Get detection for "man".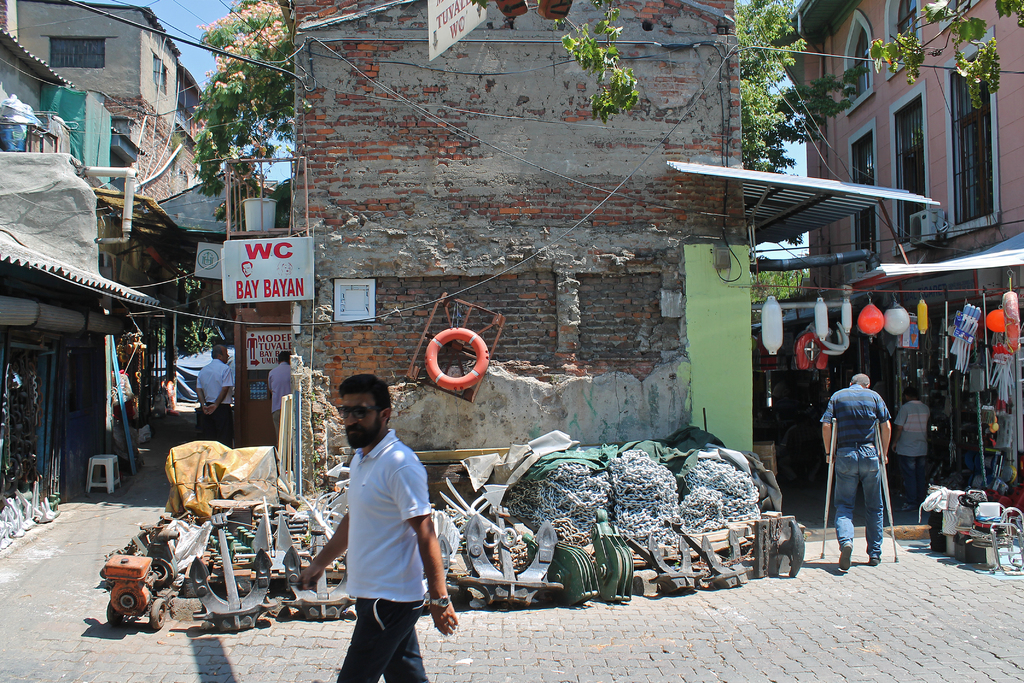
Detection: x1=891, y1=390, x2=926, y2=514.
